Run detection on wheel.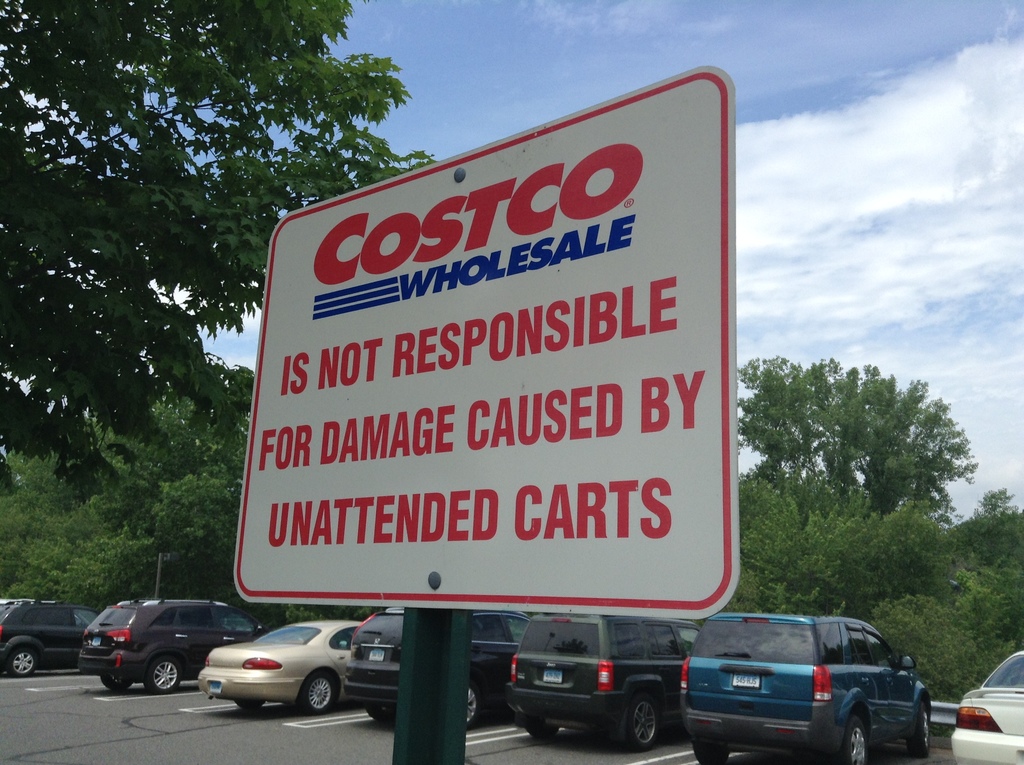
Result: pyautogui.locateOnScreen(624, 688, 665, 749).
